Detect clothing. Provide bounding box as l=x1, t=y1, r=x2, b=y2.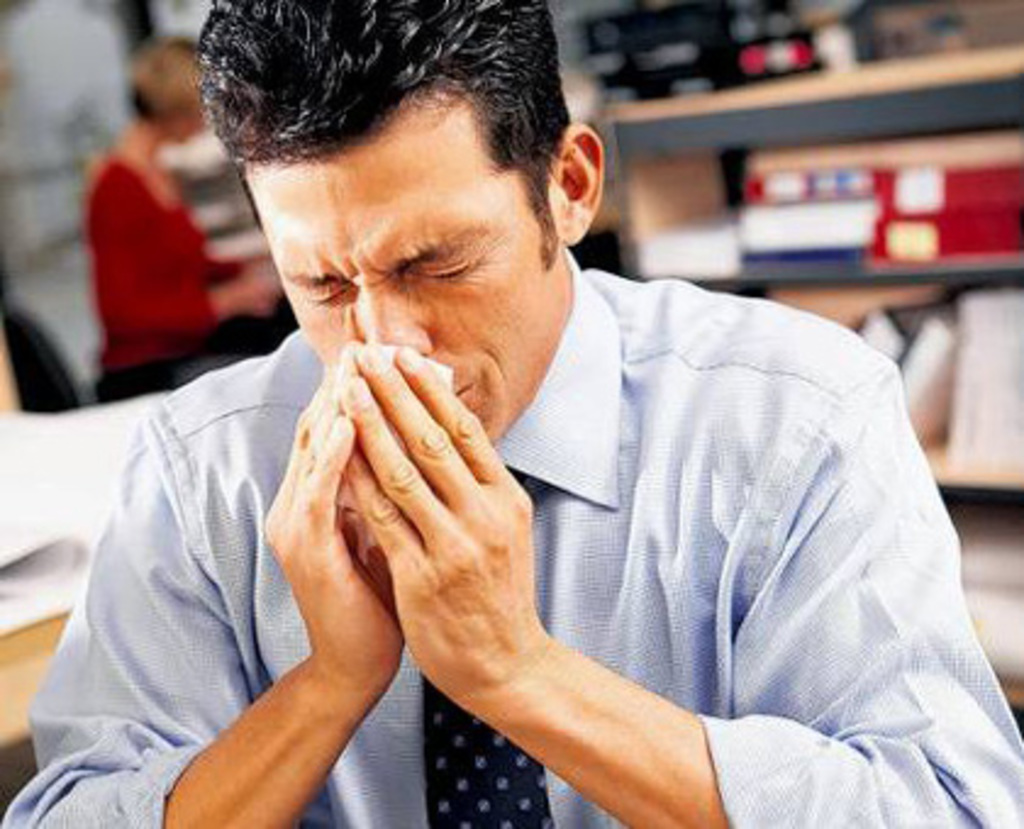
l=141, t=180, r=985, b=819.
